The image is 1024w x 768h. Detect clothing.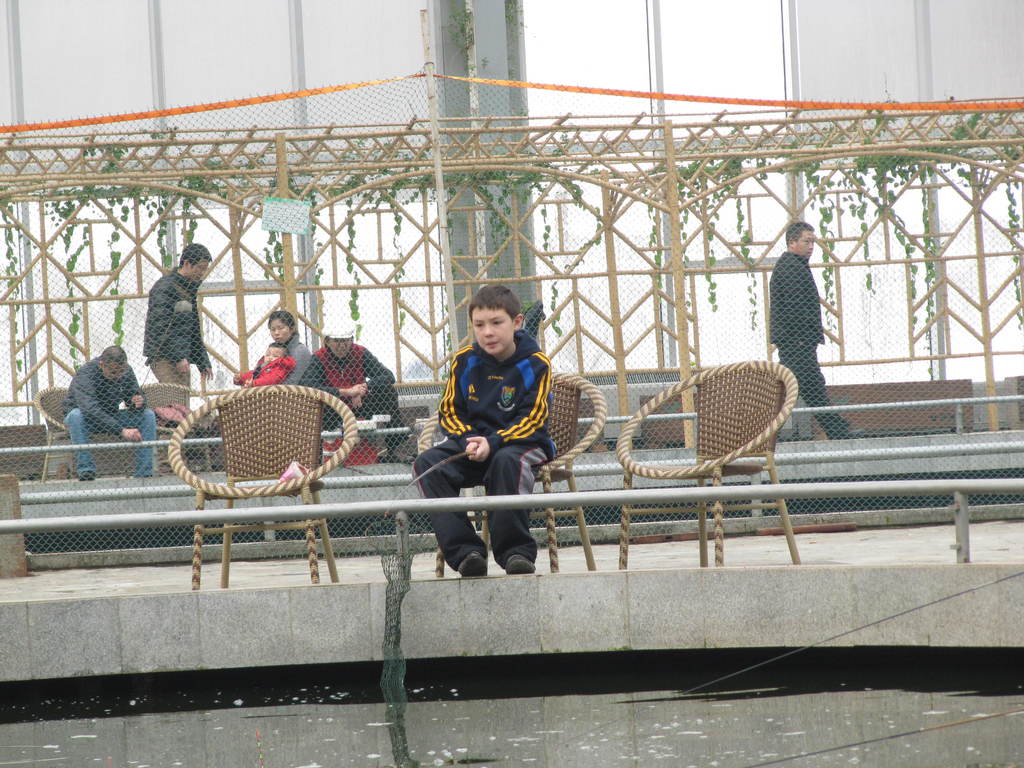
Detection: Rect(231, 352, 296, 382).
